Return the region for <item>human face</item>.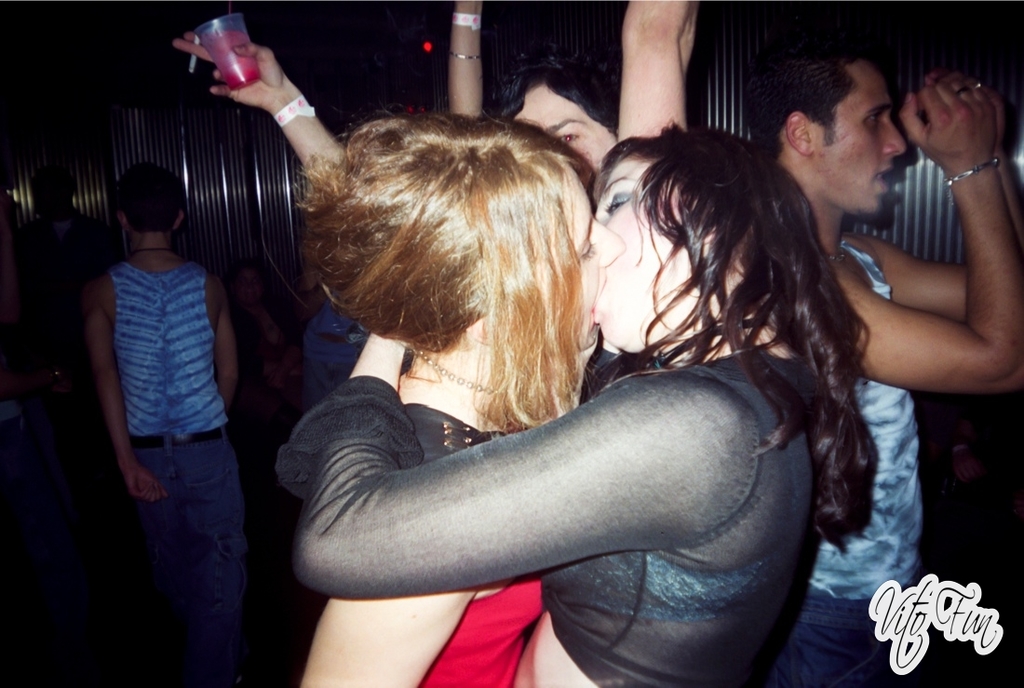
(x1=512, y1=88, x2=610, y2=163).
